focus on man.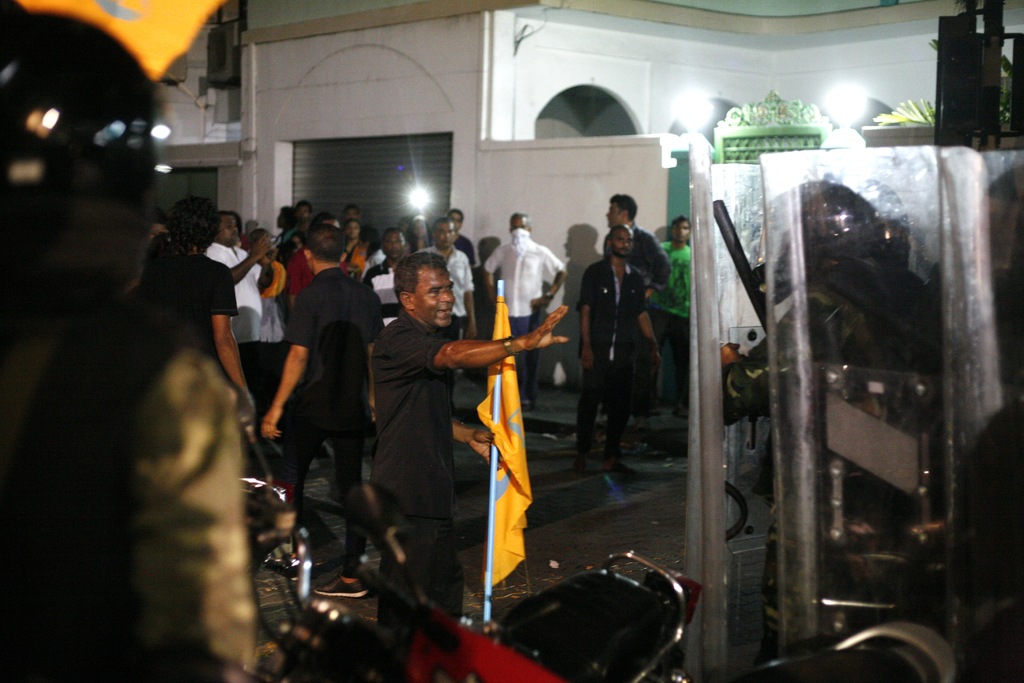
Focused at locate(135, 199, 259, 439).
